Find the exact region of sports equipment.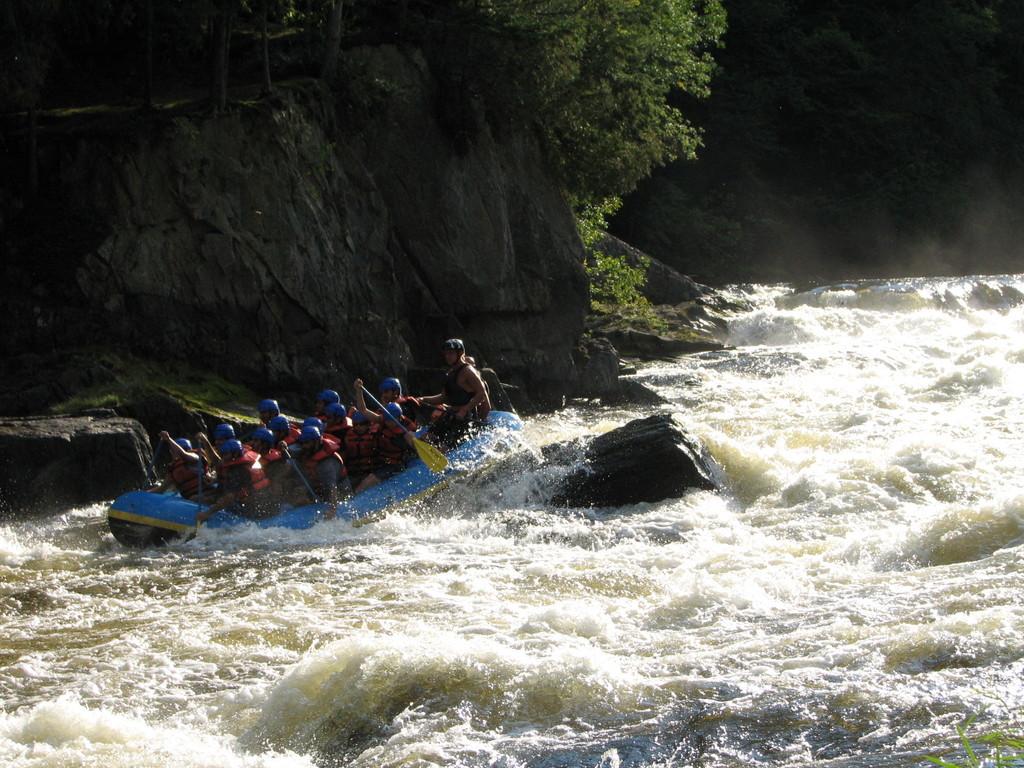
Exact region: [298,425,321,451].
